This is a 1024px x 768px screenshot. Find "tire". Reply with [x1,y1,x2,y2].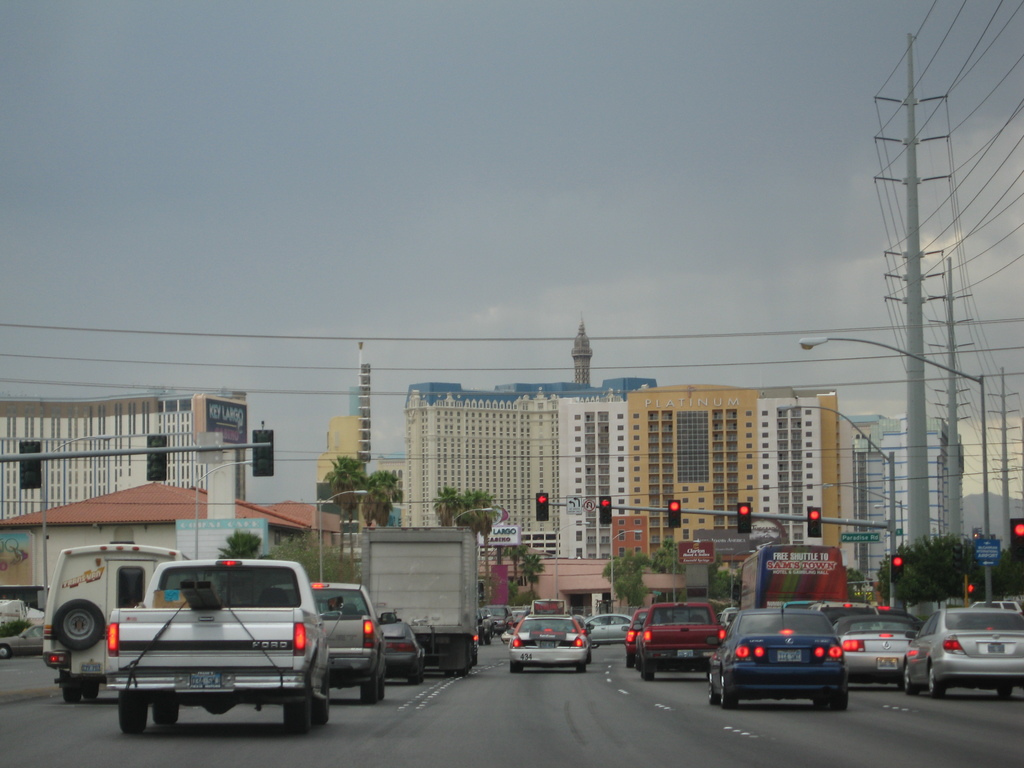
[931,665,945,698].
